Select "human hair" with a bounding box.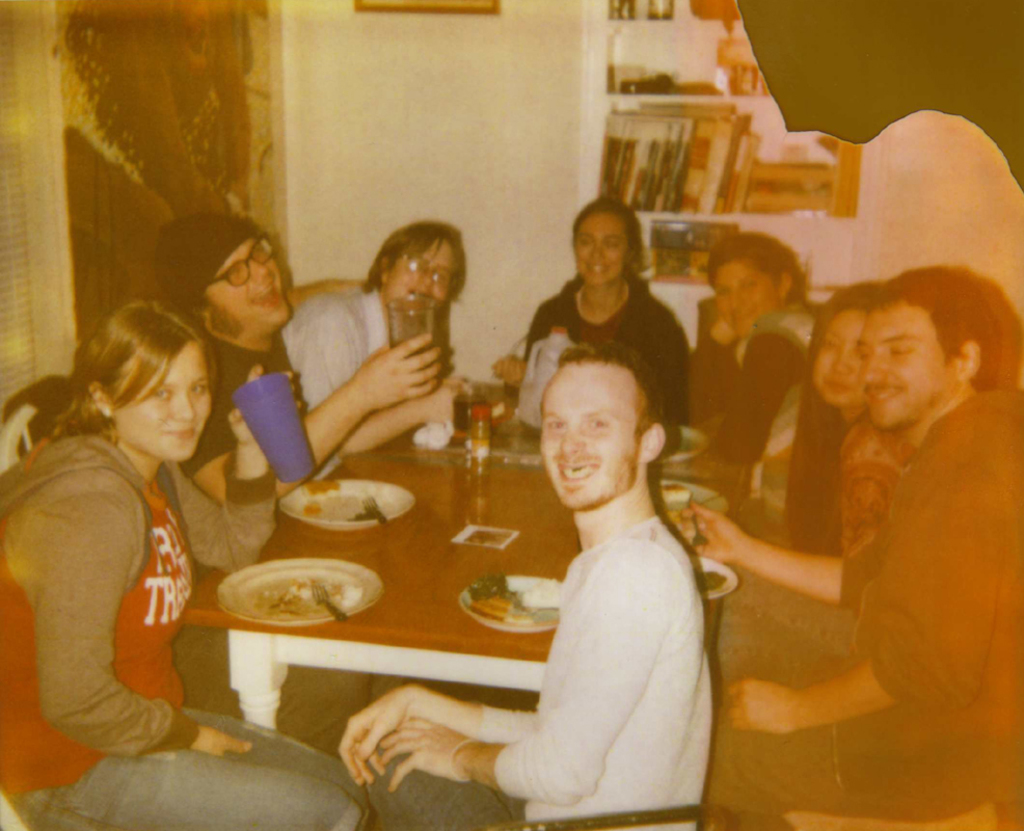
<box>875,269,996,368</box>.
